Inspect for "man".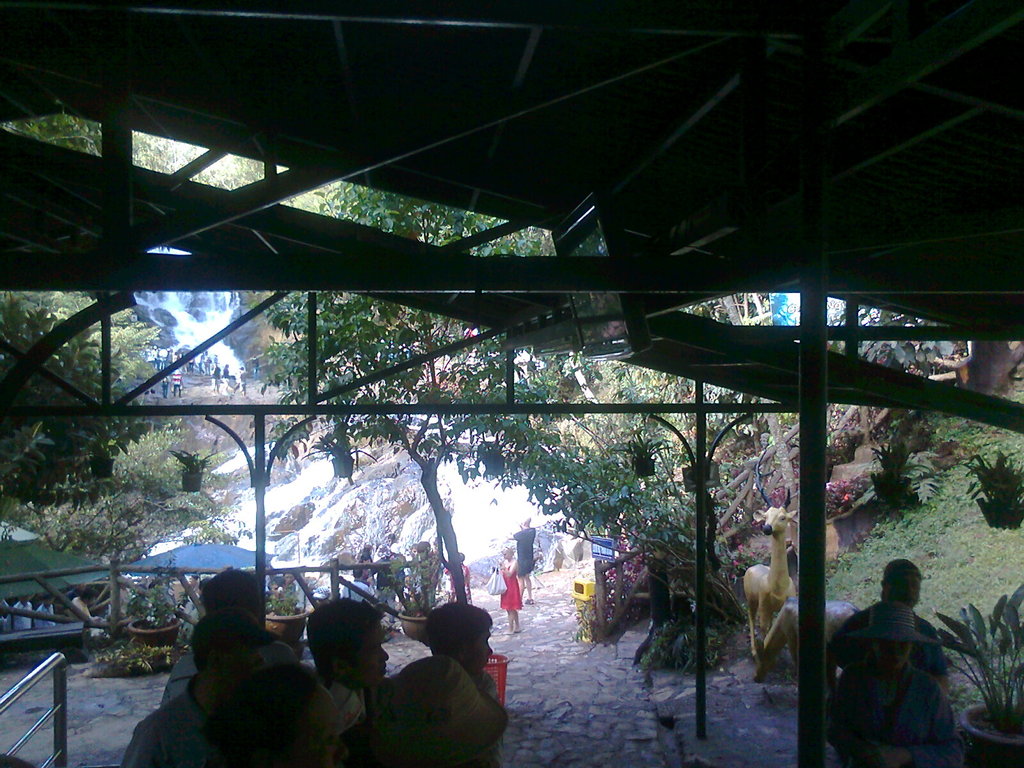
Inspection: select_region(339, 565, 387, 602).
